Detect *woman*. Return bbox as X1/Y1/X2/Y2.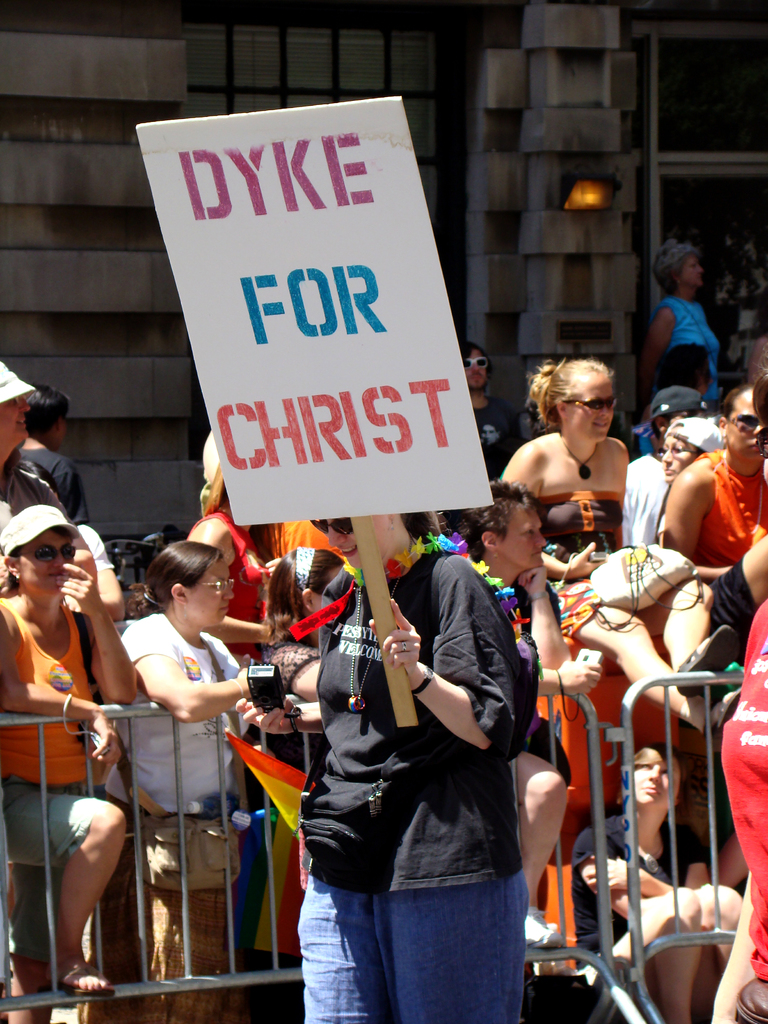
639/239/723/406.
